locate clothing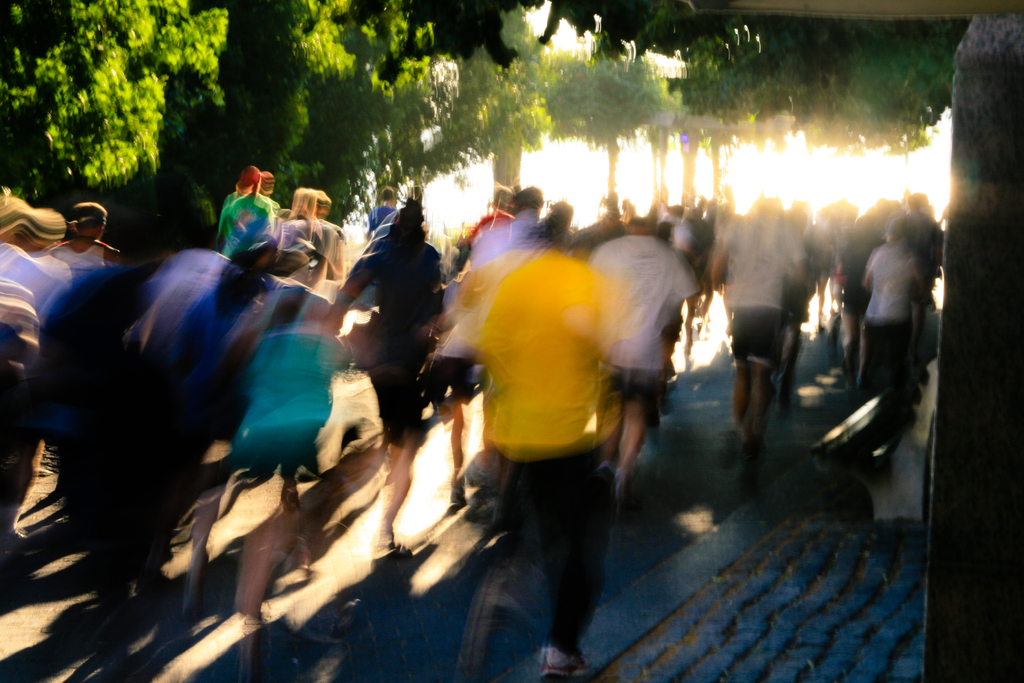
{"left": 867, "top": 234, "right": 922, "bottom": 452}
